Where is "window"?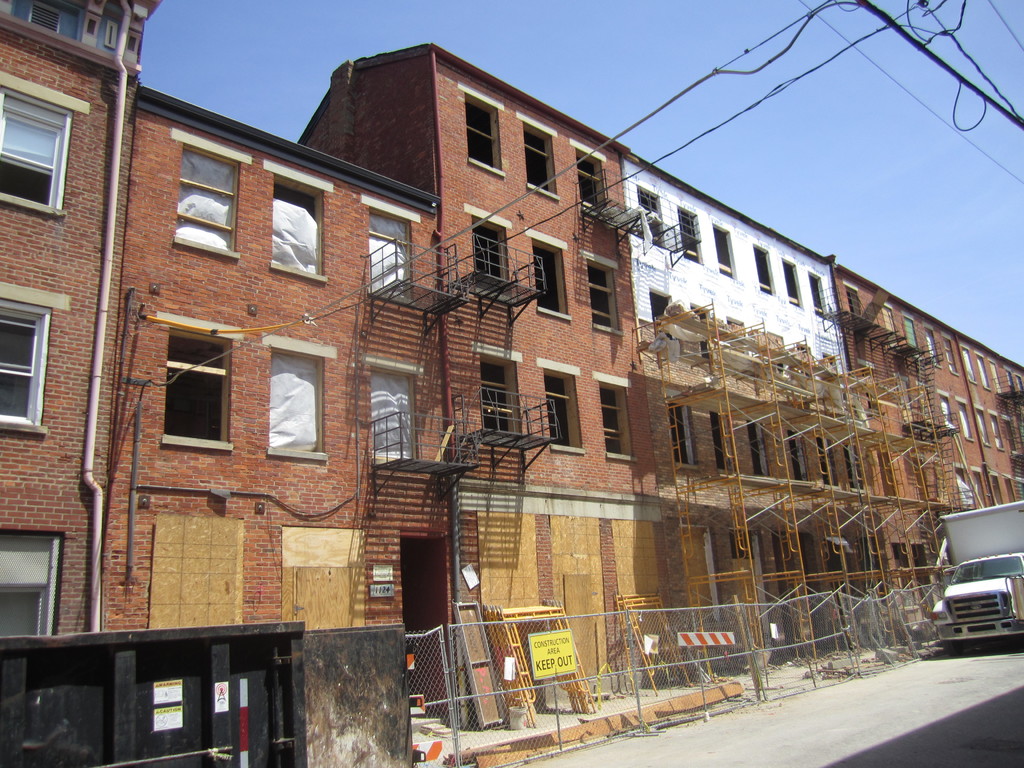
region(520, 122, 561, 201).
